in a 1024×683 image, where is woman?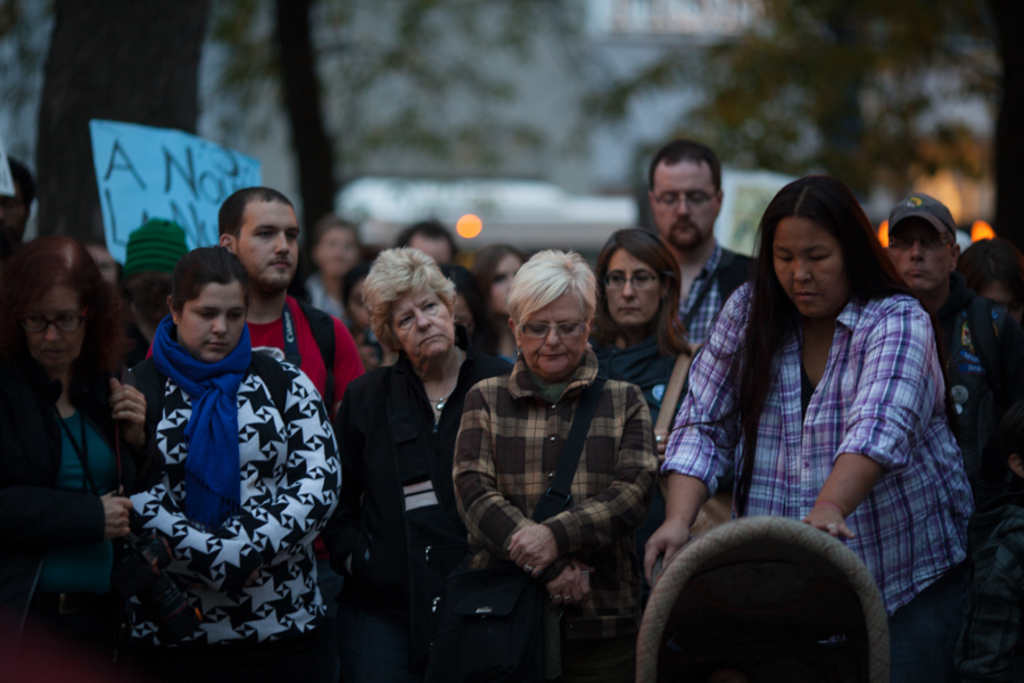
125 250 338 682.
